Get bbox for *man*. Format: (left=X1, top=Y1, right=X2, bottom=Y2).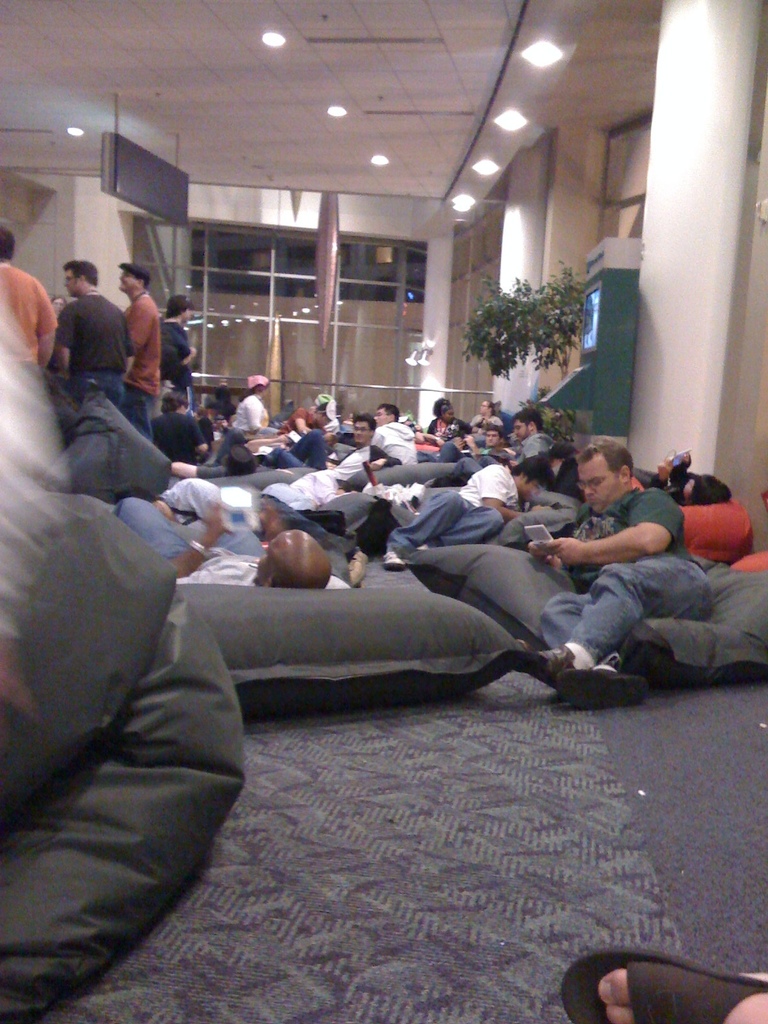
(left=119, top=264, right=161, bottom=444).
